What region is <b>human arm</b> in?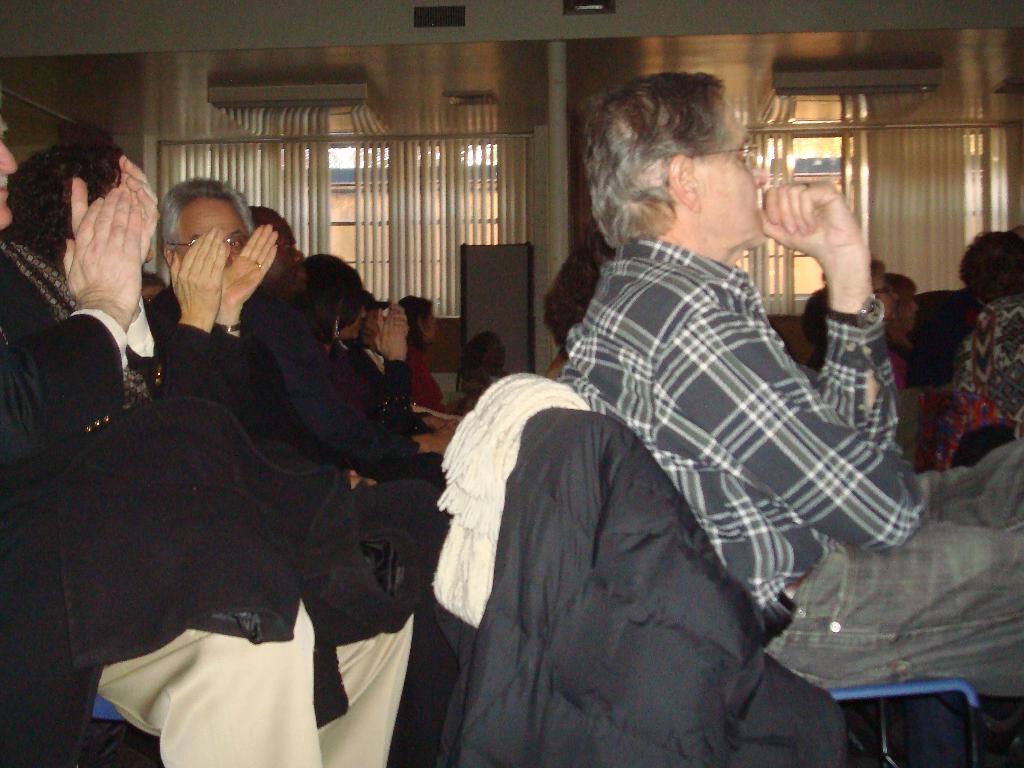
bbox=[0, 182, 149, 468].
